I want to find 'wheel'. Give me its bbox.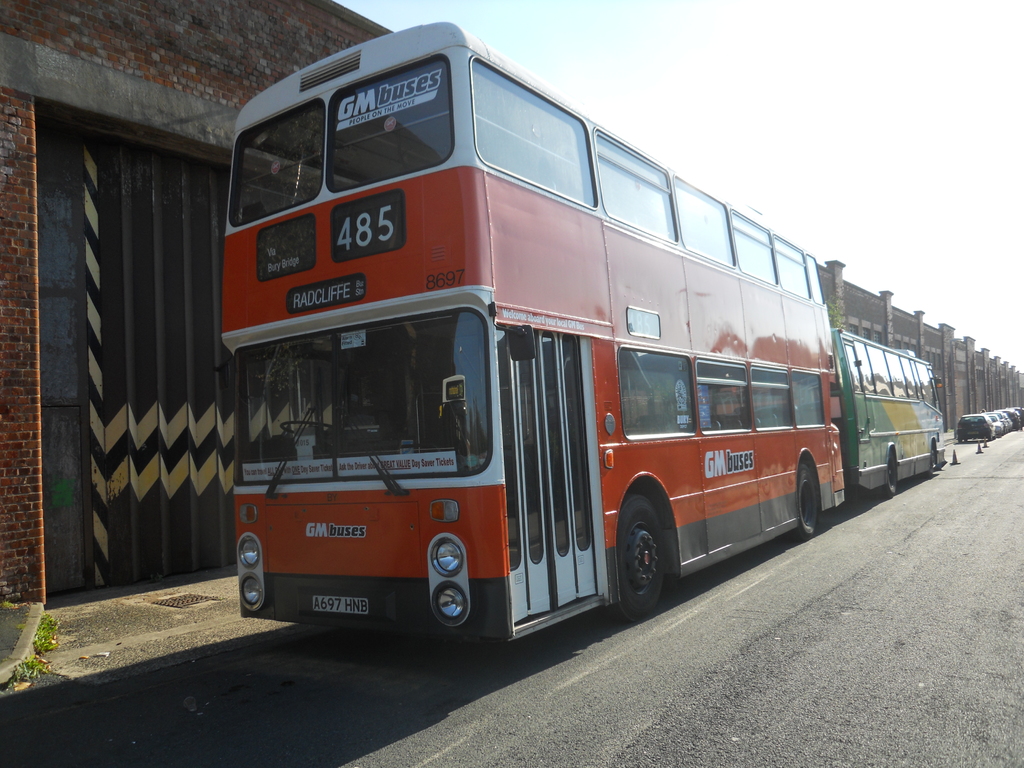
(x1=280, y1=419, x2=337, y2=434).
